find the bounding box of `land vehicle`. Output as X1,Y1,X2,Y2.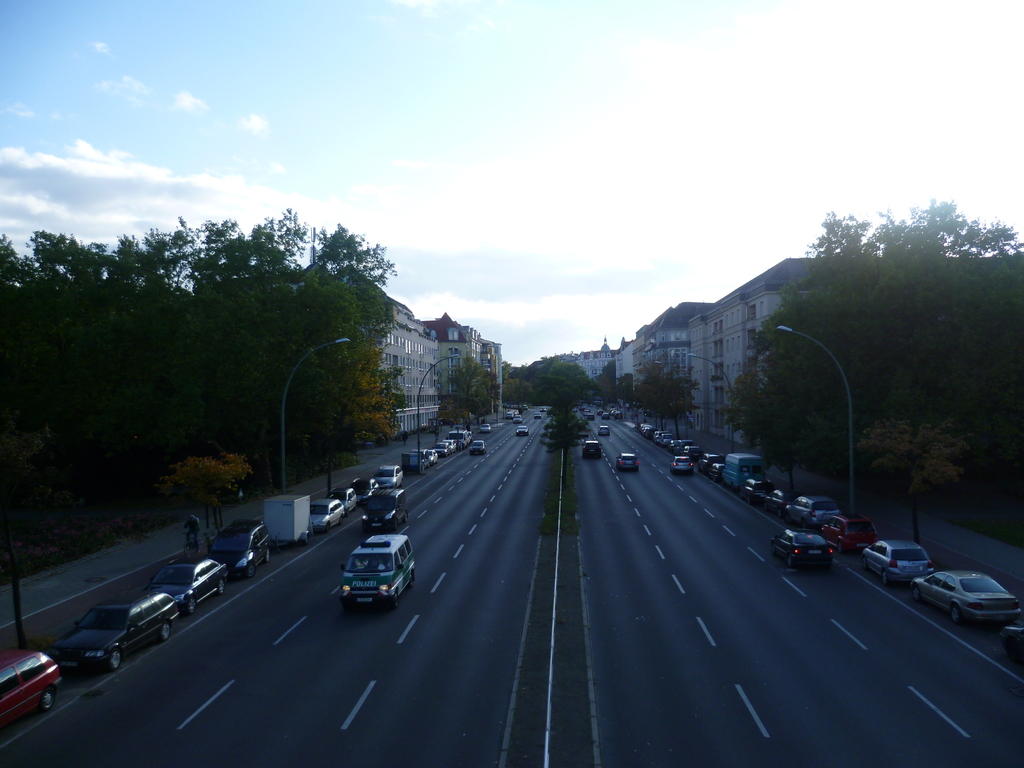
432,439,449,458.
